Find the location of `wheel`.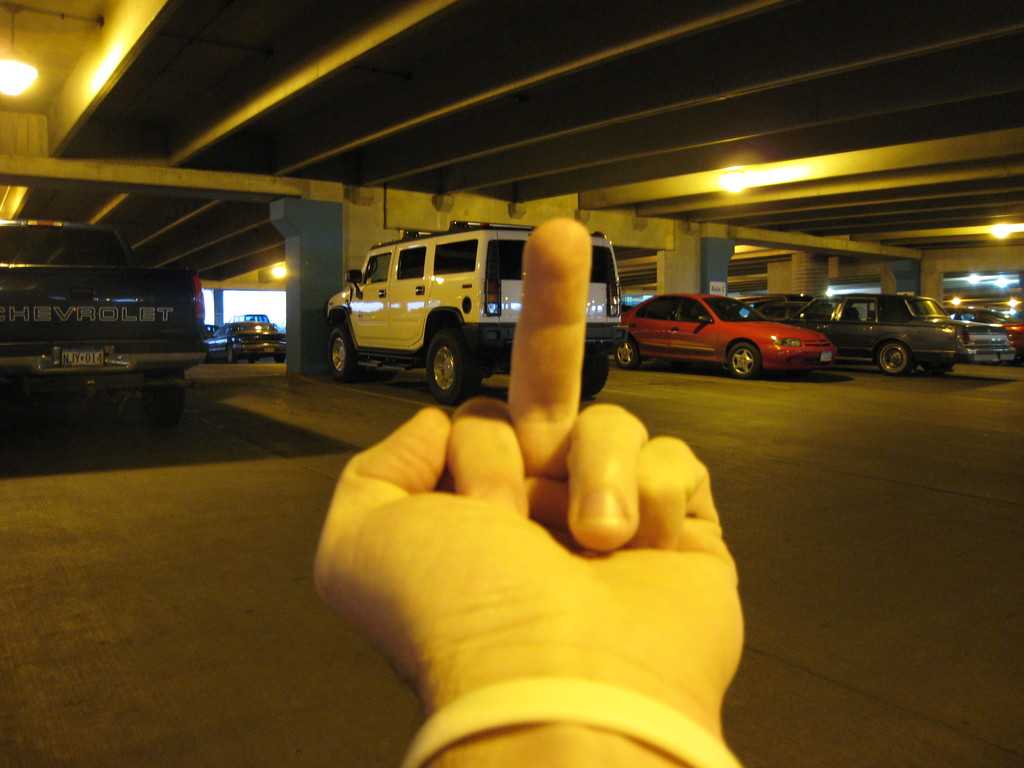
Location: left=613, top=335, right=639, bottom=368.
